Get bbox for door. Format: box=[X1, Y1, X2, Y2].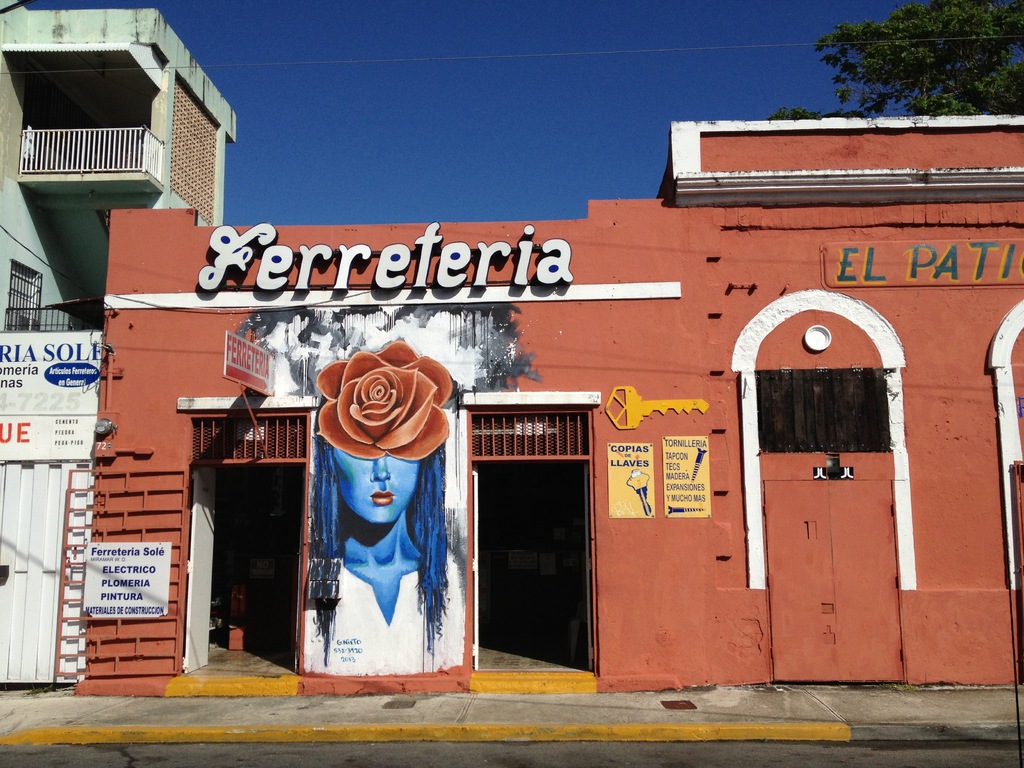
box=[762, 480, 898, 685].
